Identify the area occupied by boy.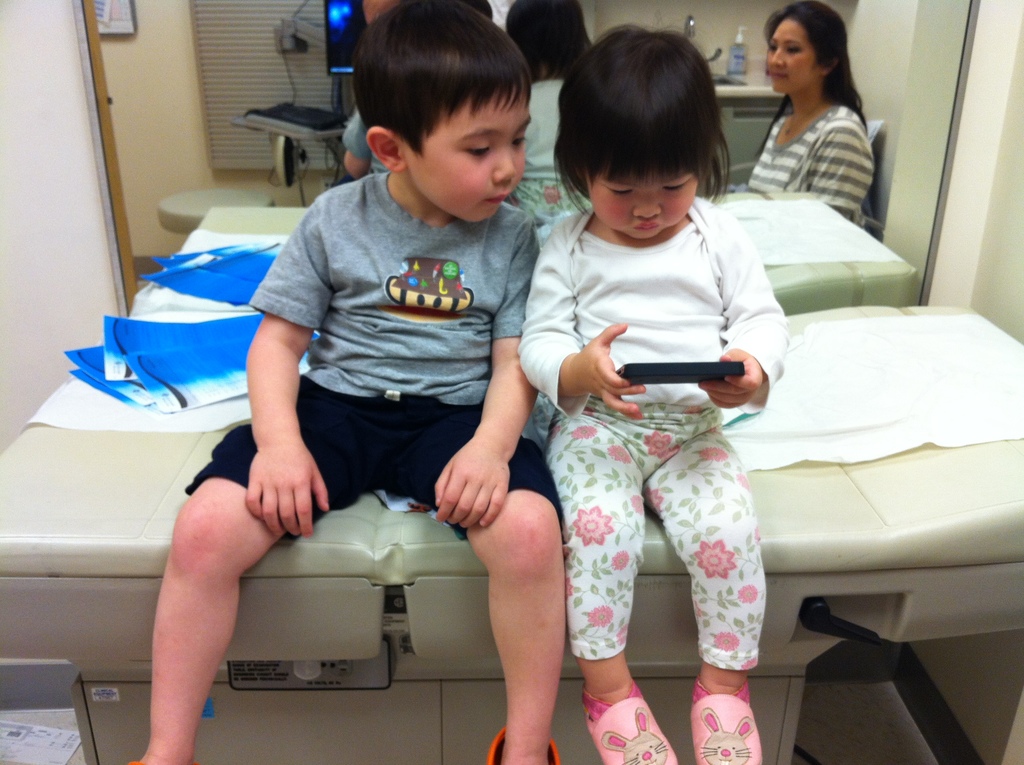
Area: locate(128, 0, 563, 764).
